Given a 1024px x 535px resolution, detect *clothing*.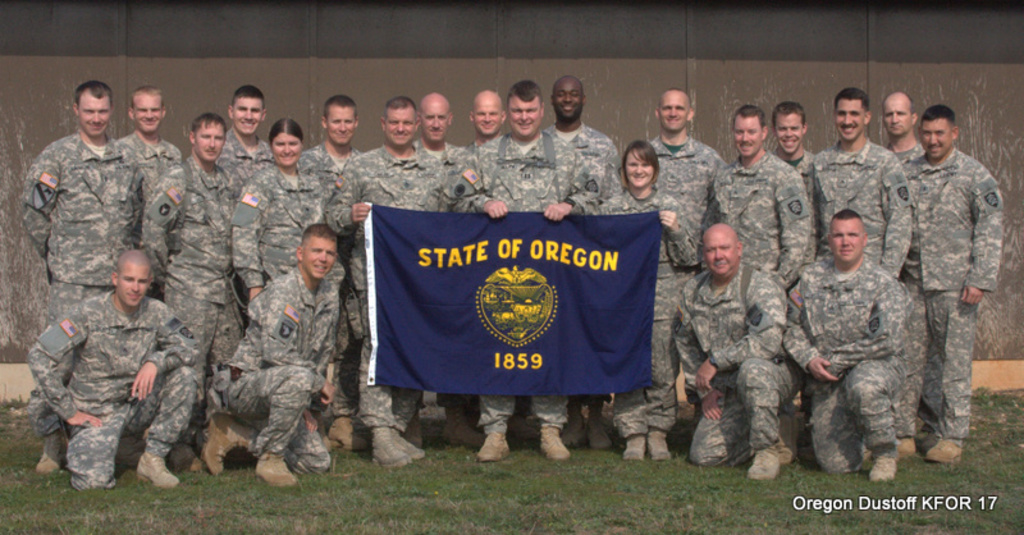
box=[787, 138, 909, 279].
